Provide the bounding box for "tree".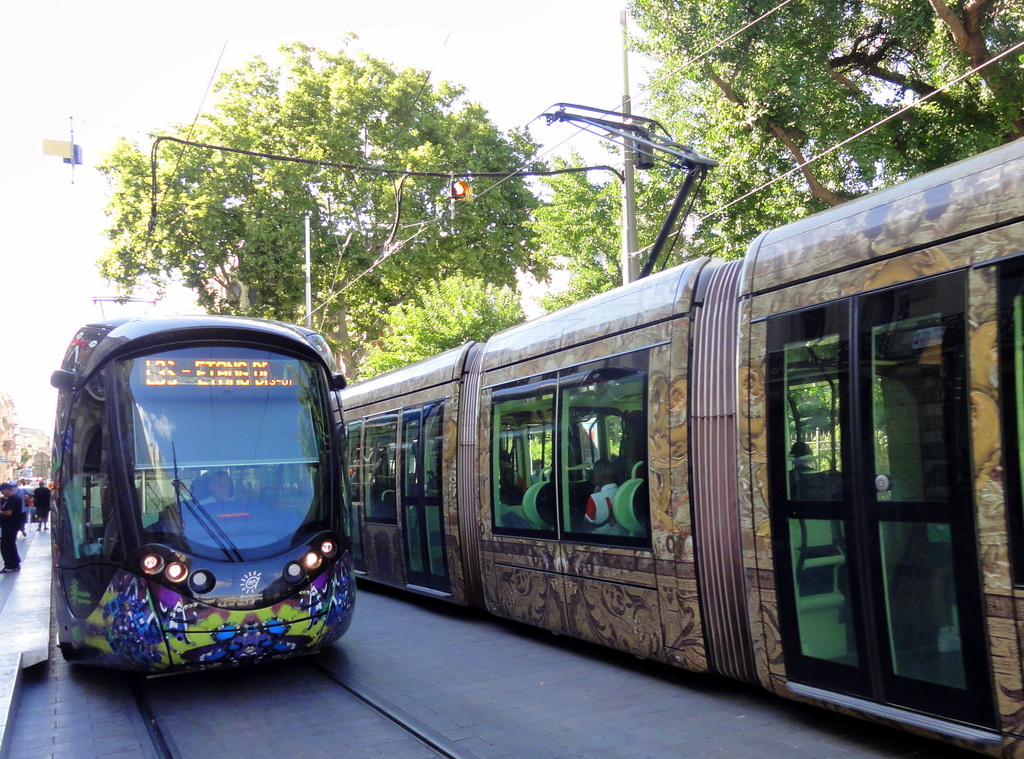
[left=60, top=59, right=629, bottom=324].
